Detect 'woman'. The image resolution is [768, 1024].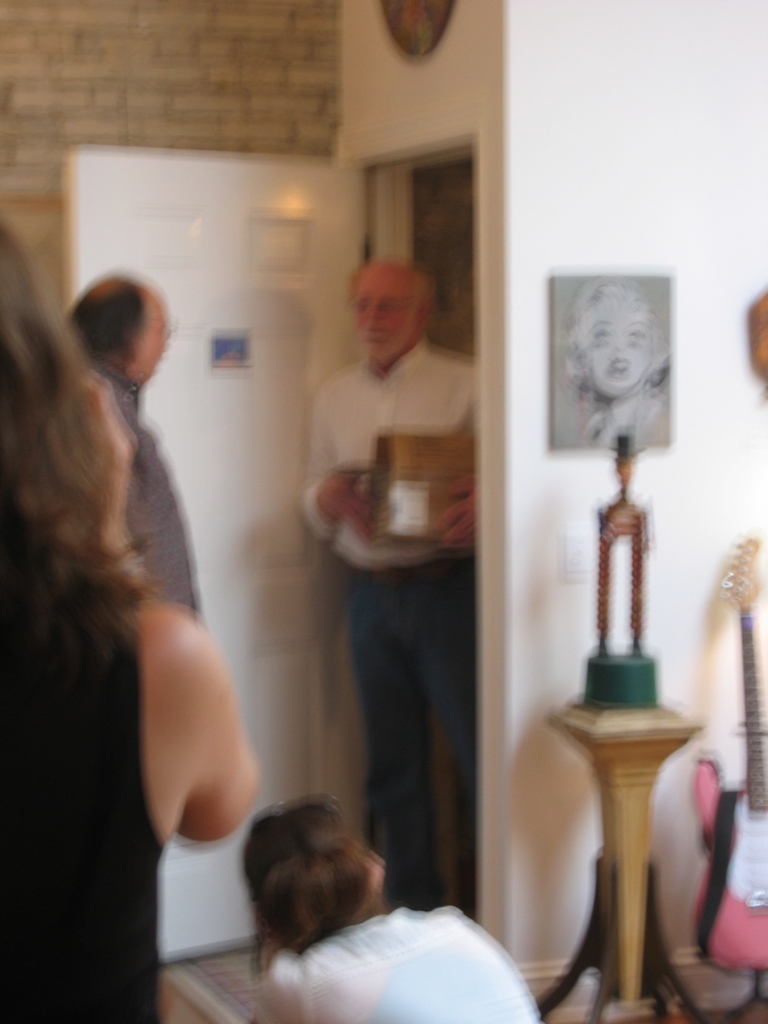
(x1=0, y1=219, x2=260, y2=1023).
